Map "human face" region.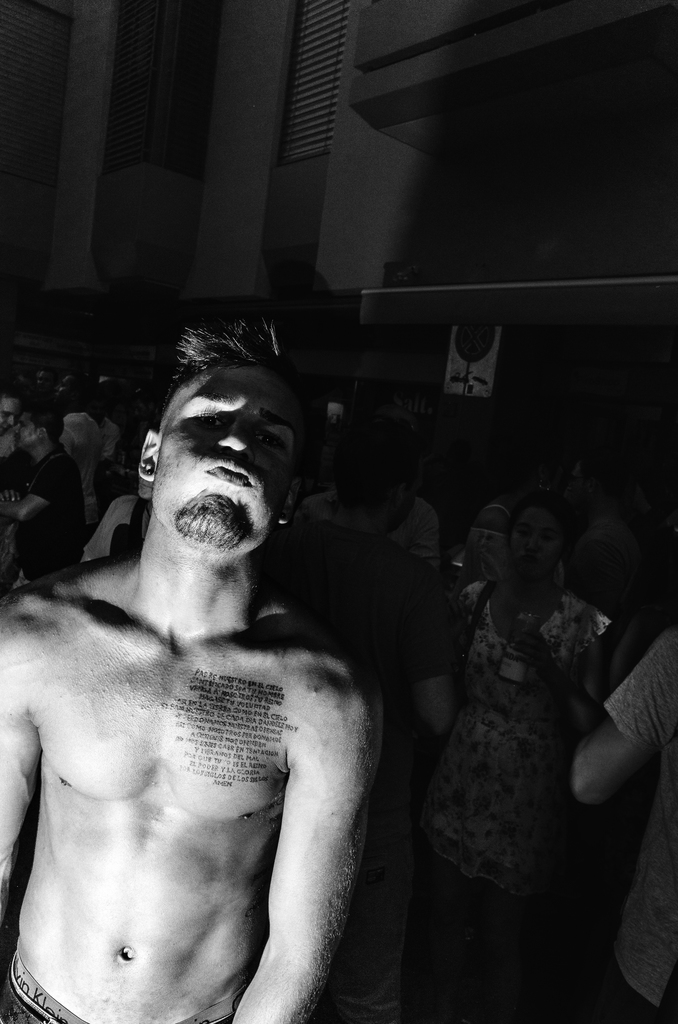
Mapped to {"left": 9, "top": 405, "right": 42, "bottom": 444}.
